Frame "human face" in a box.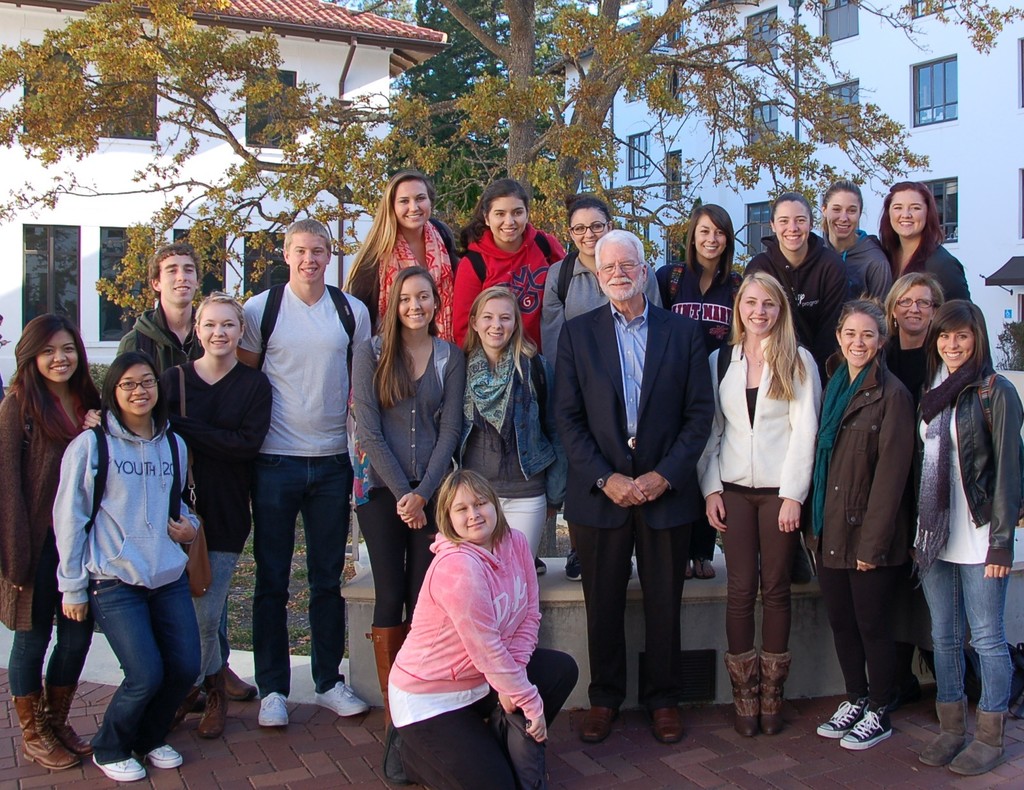
left=291, top=236, right=326, bottom=280.
